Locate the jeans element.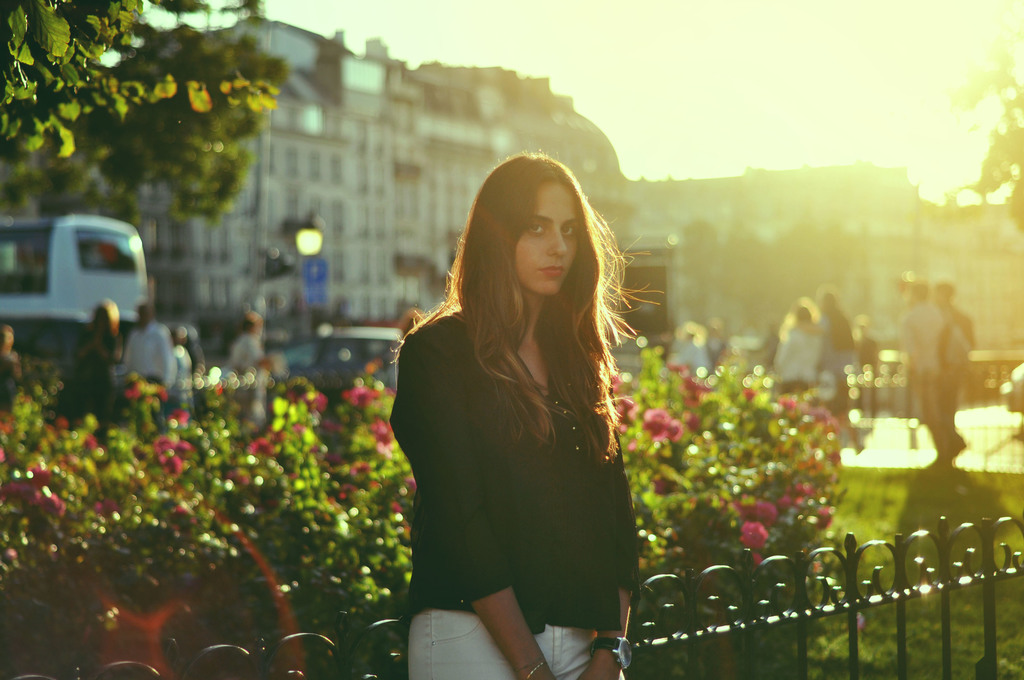
Element bbox: <box>404,612,626,679</box>.
